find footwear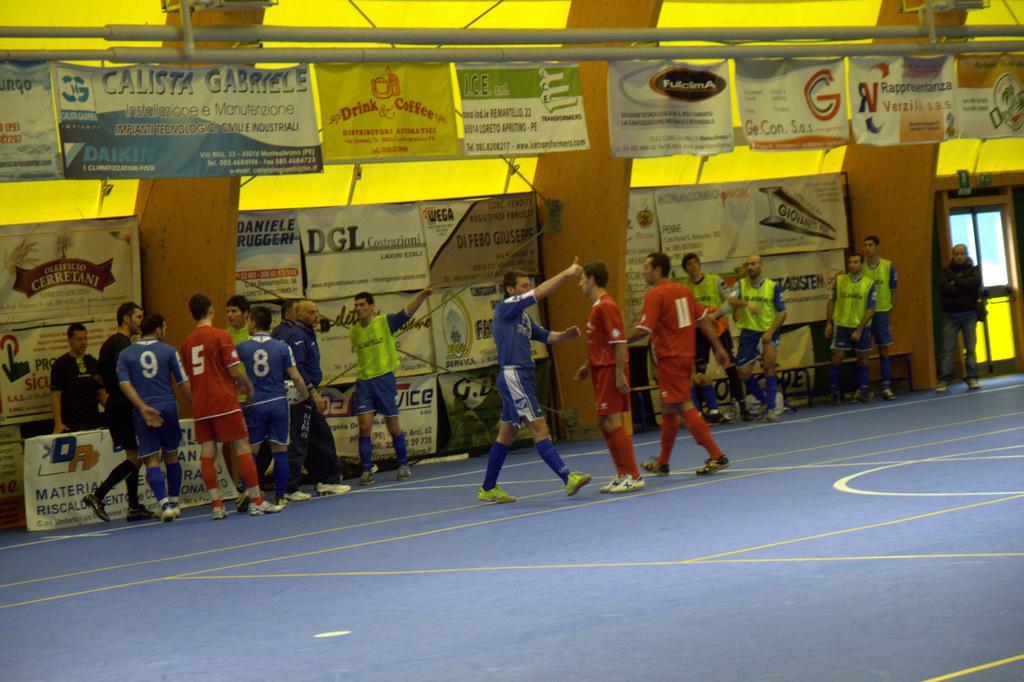
[477, 486, 516, 502]
